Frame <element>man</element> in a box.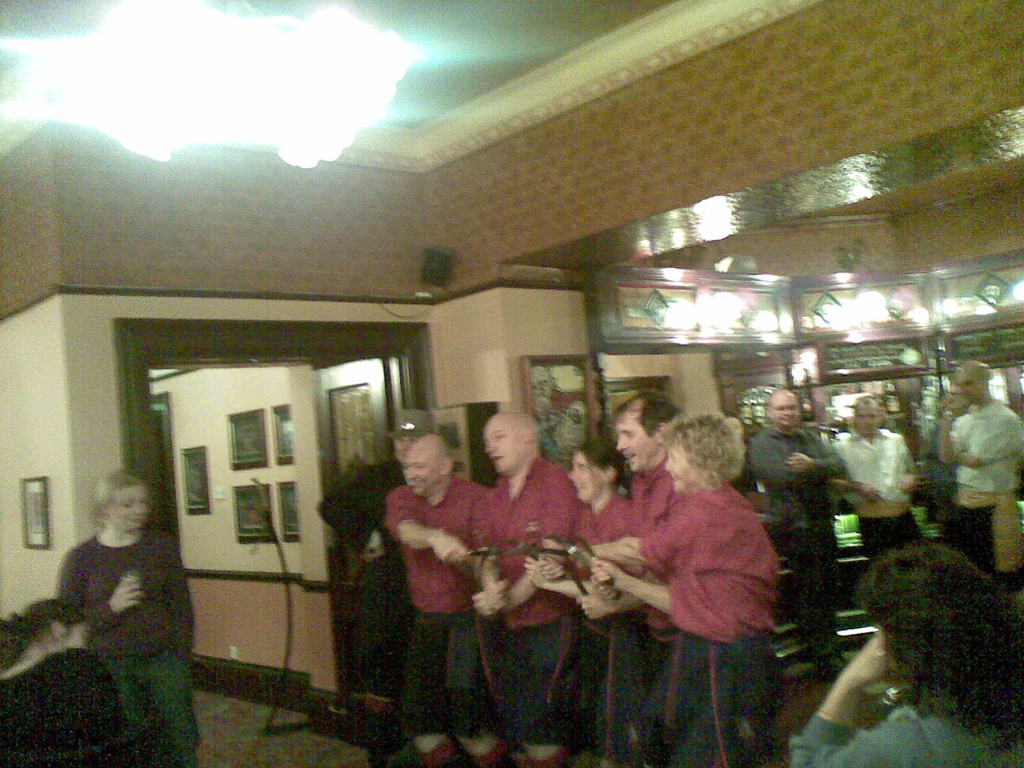
371,431,494,765.
